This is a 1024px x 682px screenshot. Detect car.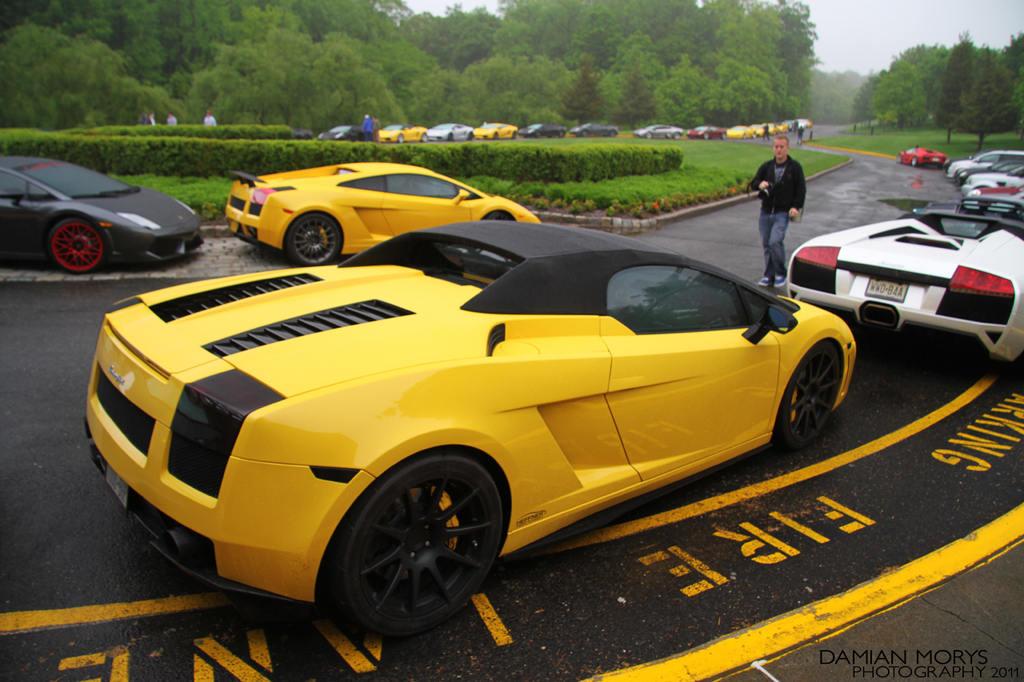
pyautogui.locateOnScreen(633, 122, 688, 143).
